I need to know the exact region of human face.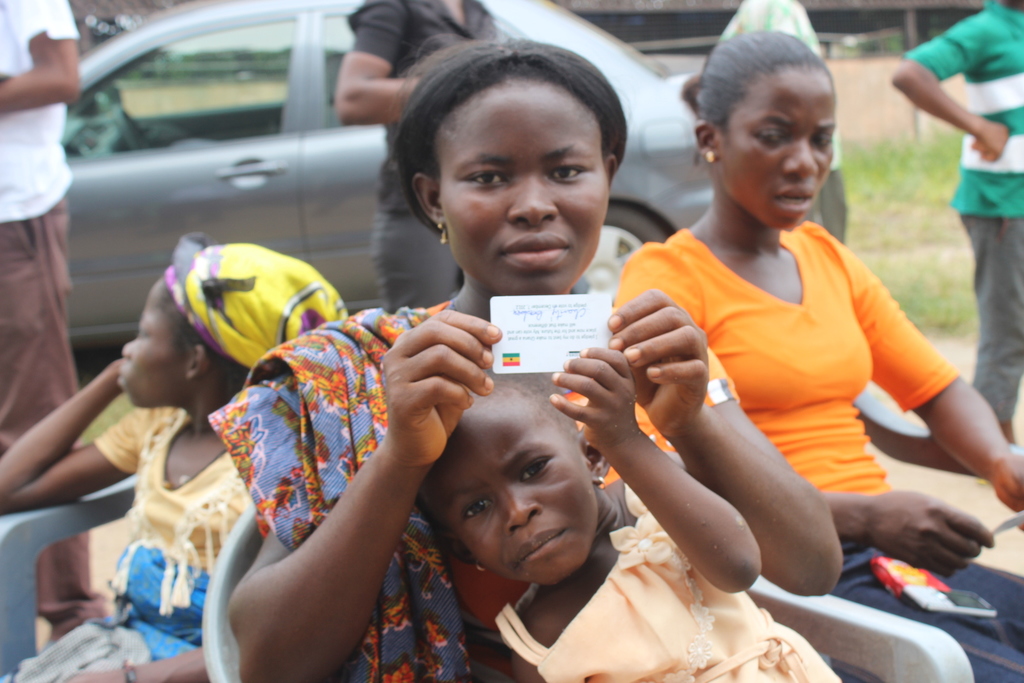
Region: Rect(714, 63, 835, 231).
